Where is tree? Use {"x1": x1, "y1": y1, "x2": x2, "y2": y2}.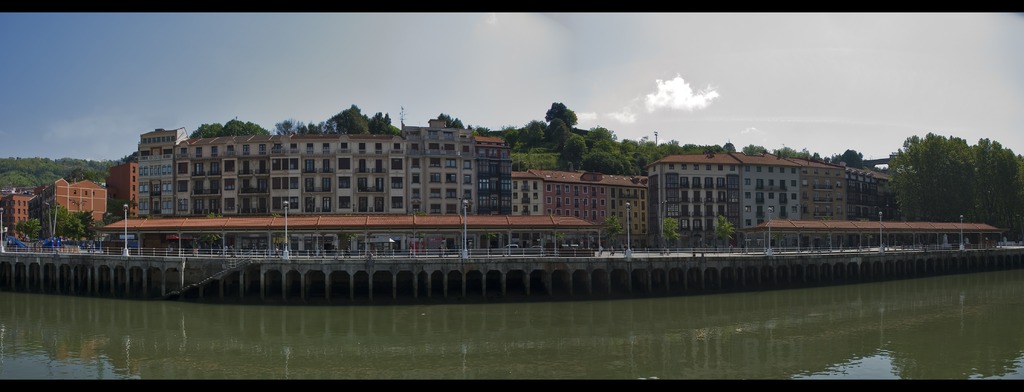
{"x1": 547, "y1": 117, "x2": 566, "y2": 143}.
